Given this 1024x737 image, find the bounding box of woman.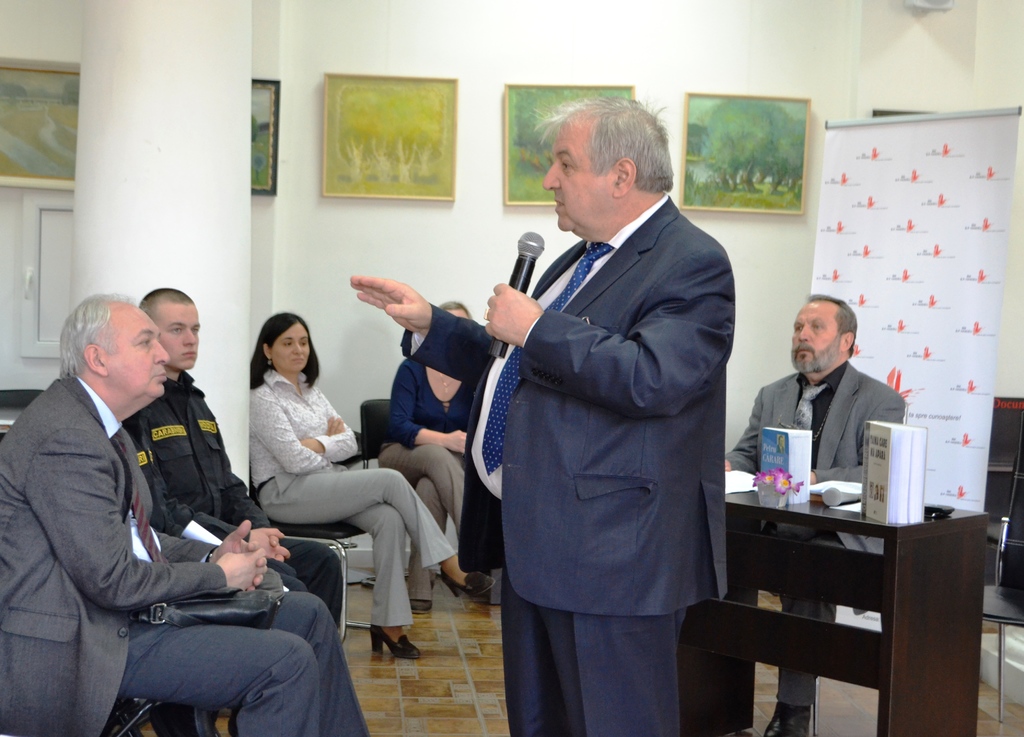
<region>376, 301, 488, 614</region>.
